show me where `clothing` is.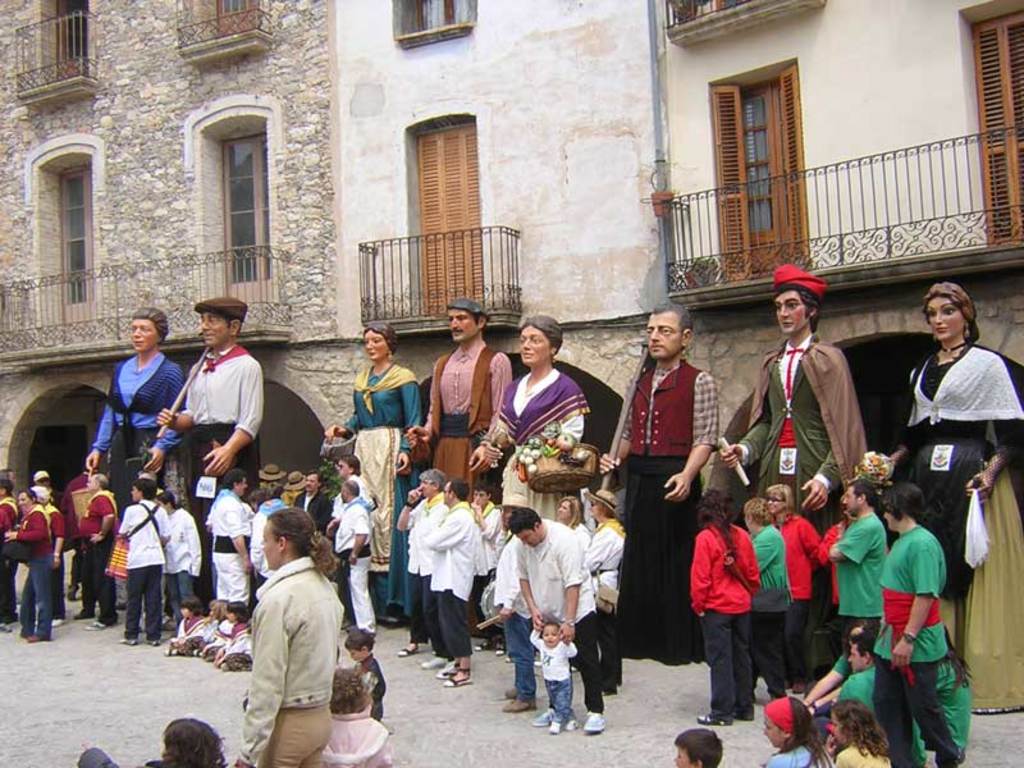
`clothing` is at <bbox>207, 489, 252, 599</bbox>.
